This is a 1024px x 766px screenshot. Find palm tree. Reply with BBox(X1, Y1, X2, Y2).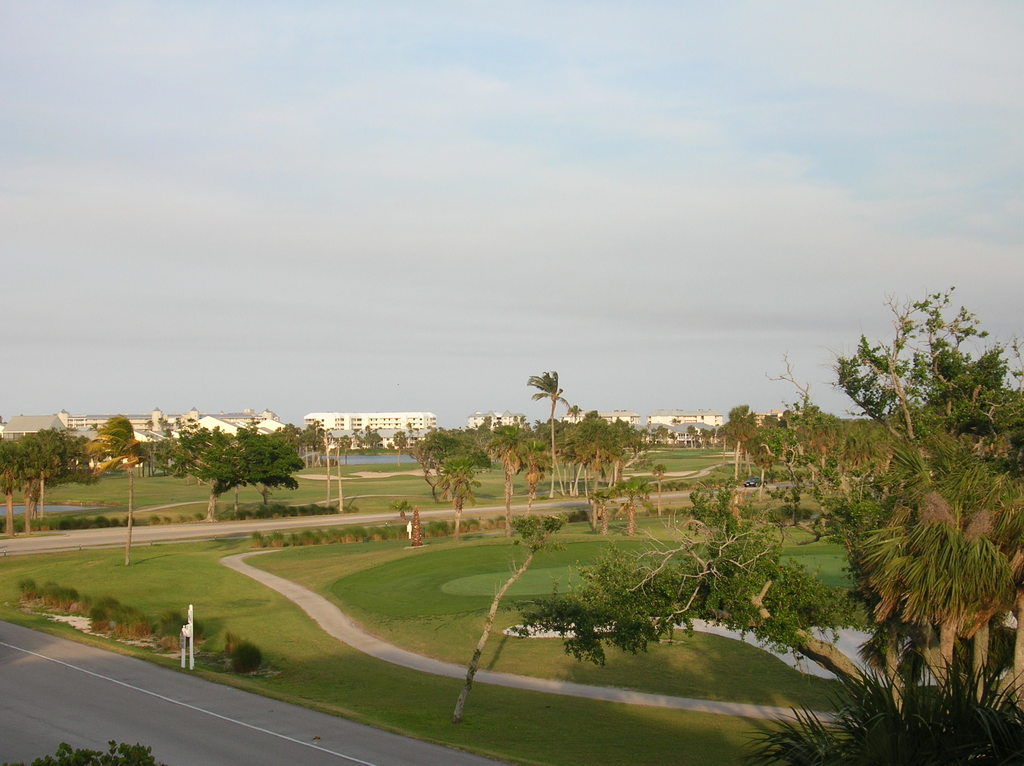
BBox(579, 412, 606, 468).
